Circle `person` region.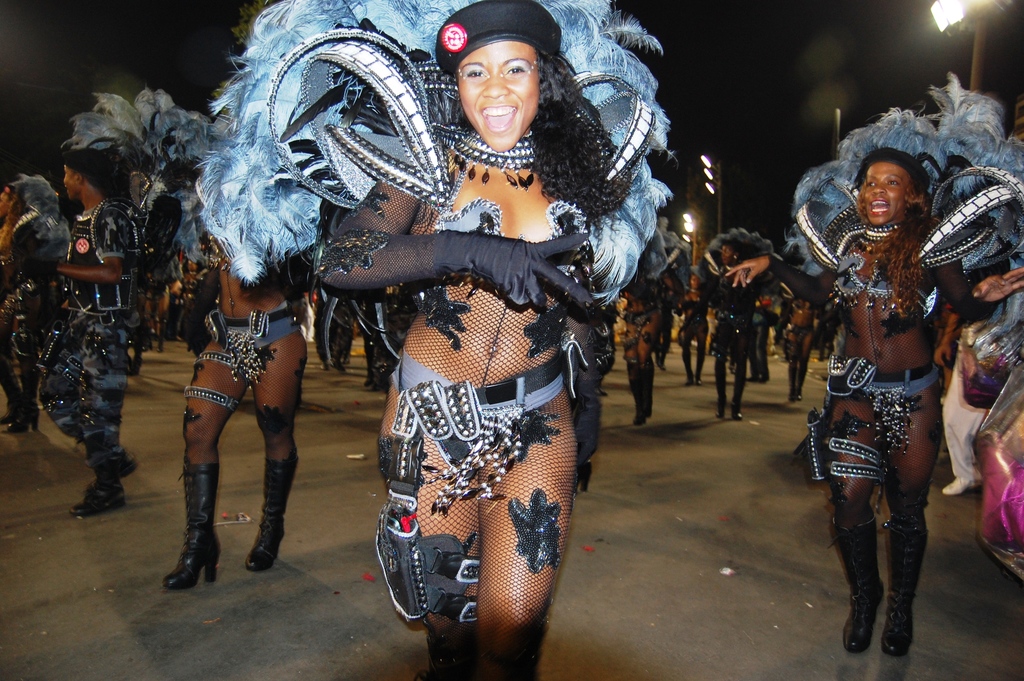
Region: [147,121,319,596].
